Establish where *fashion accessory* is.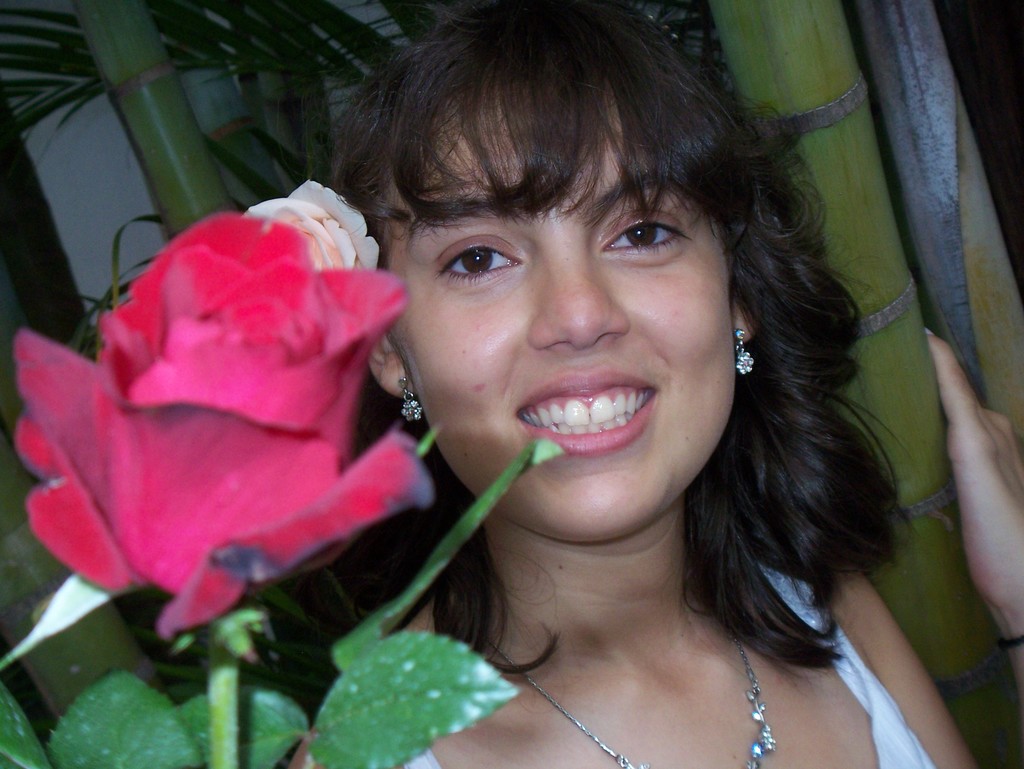
Established at x1=737, y1=327, x2=754, y2=375.
